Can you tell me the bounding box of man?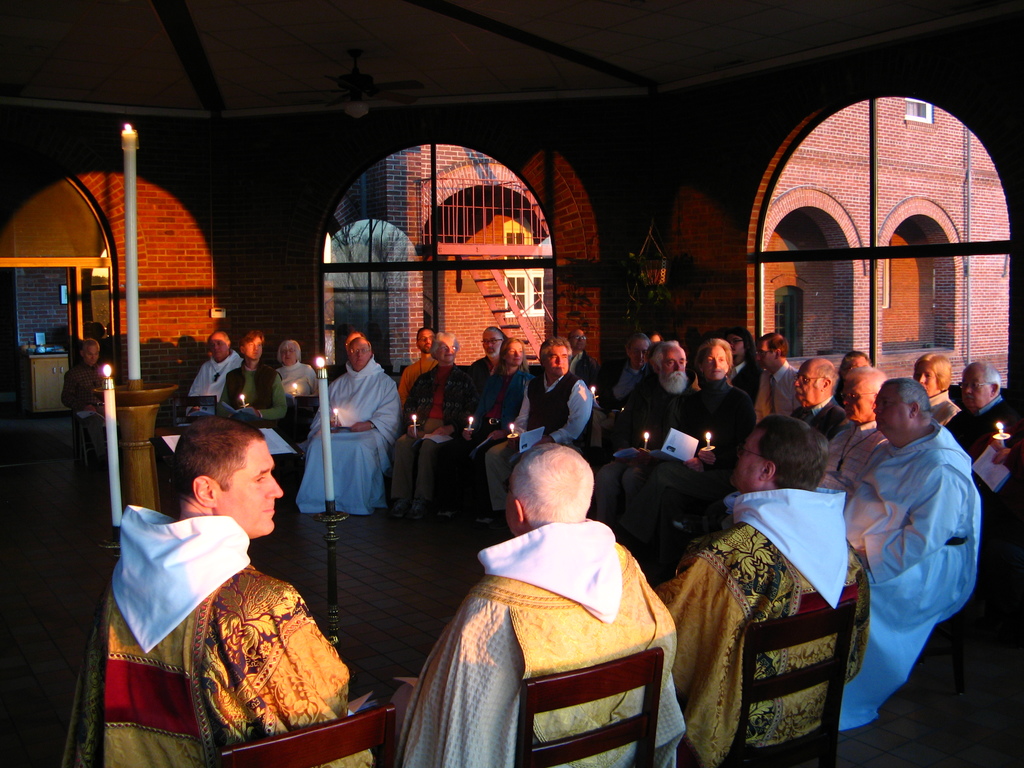
left=453, top=327, right=504, bottom=524.
